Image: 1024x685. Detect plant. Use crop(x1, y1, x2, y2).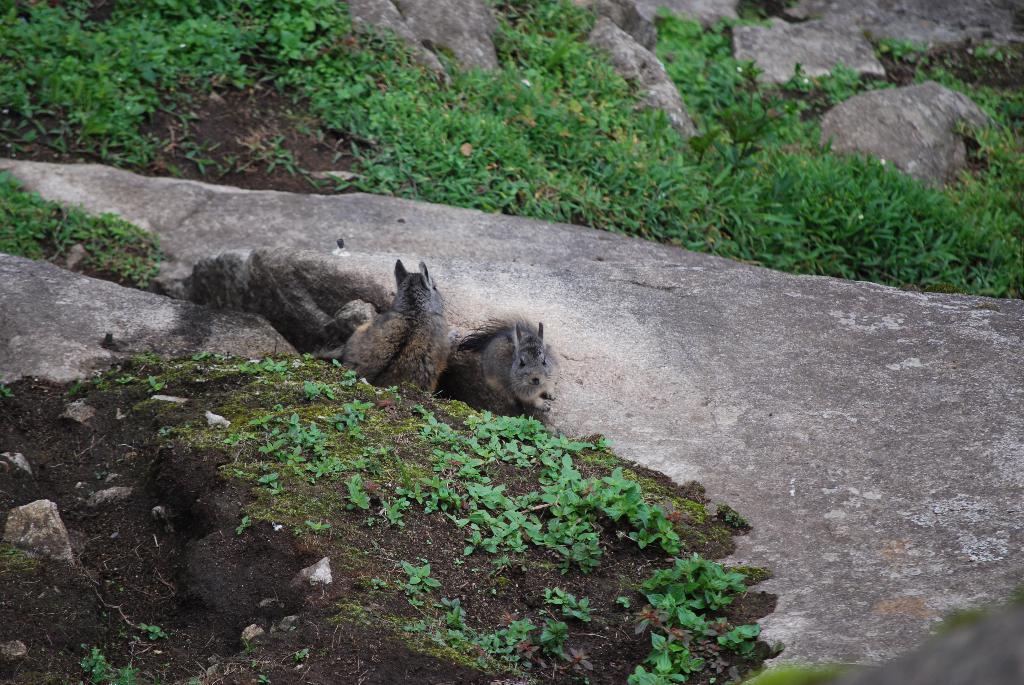
crop(344, 368, 358, 377).
